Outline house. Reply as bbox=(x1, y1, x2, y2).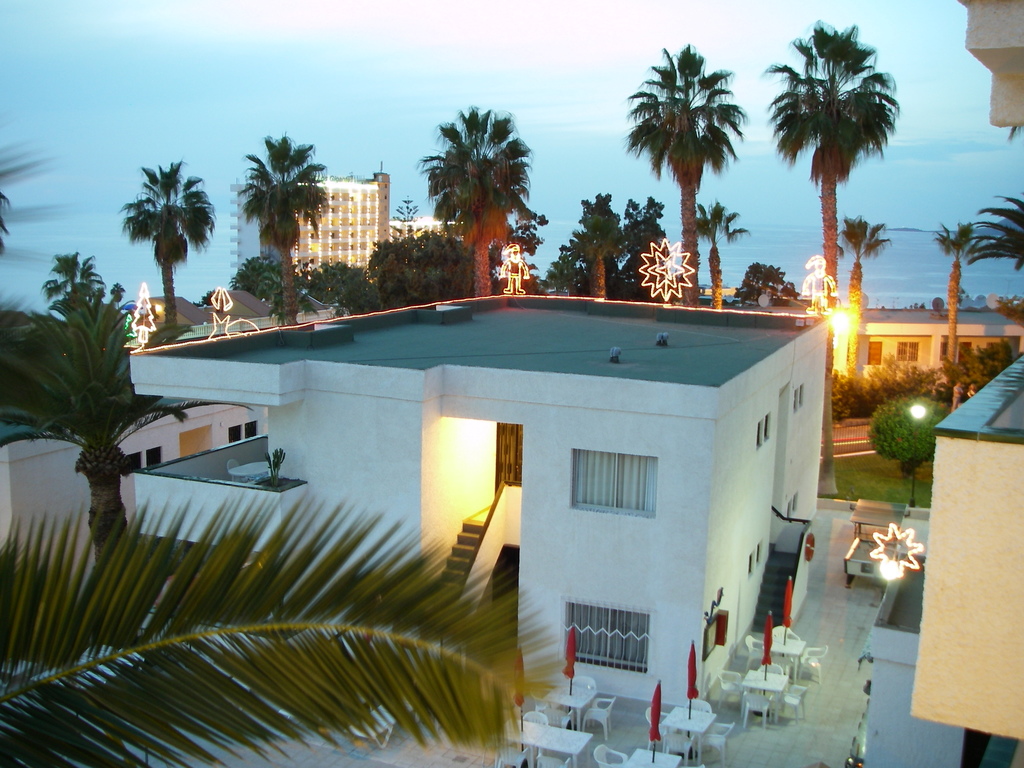
bbox=(171, 244, 834, 698).
